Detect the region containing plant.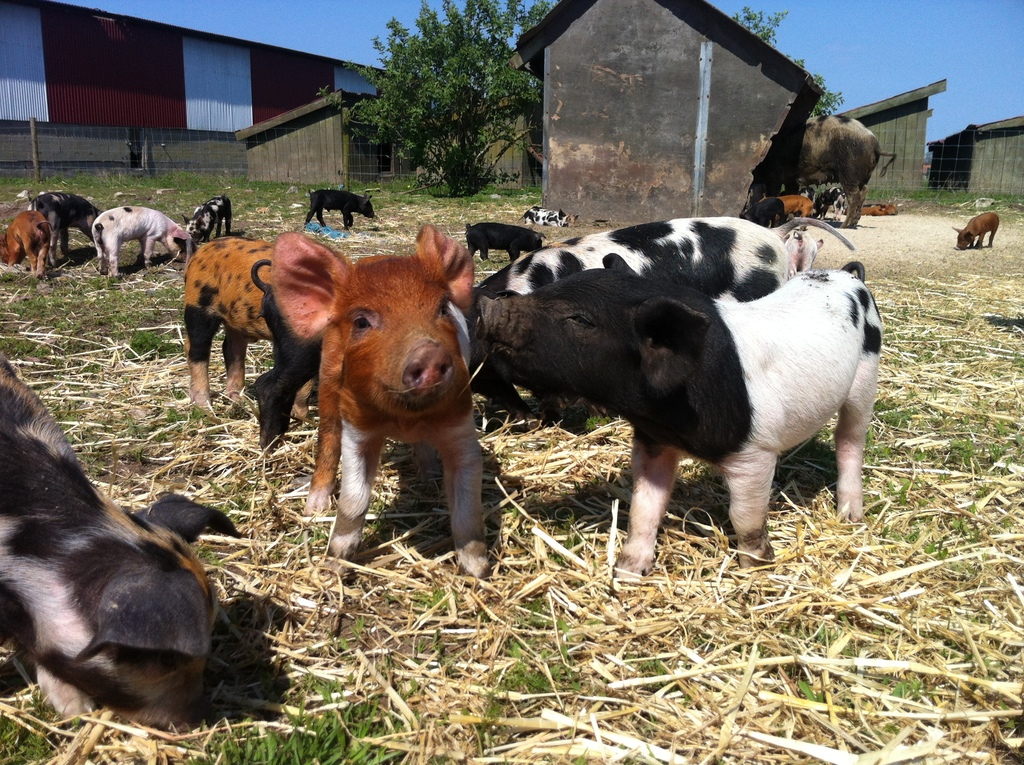
BBox(353, 606, 371, 630).
